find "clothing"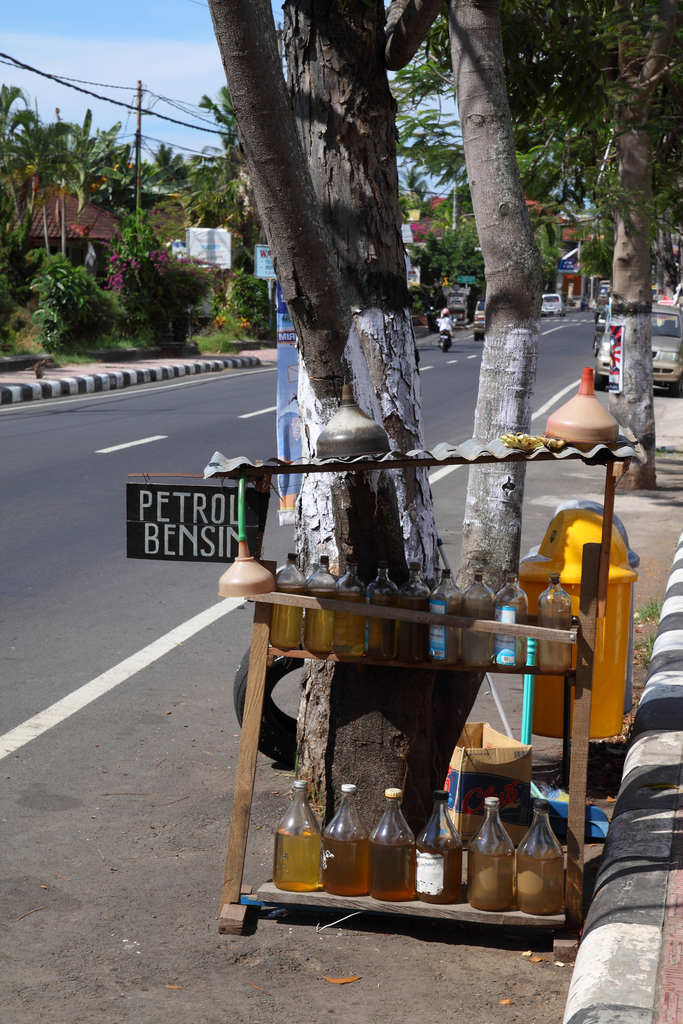
bbox=(439, 314, 455, 336)
